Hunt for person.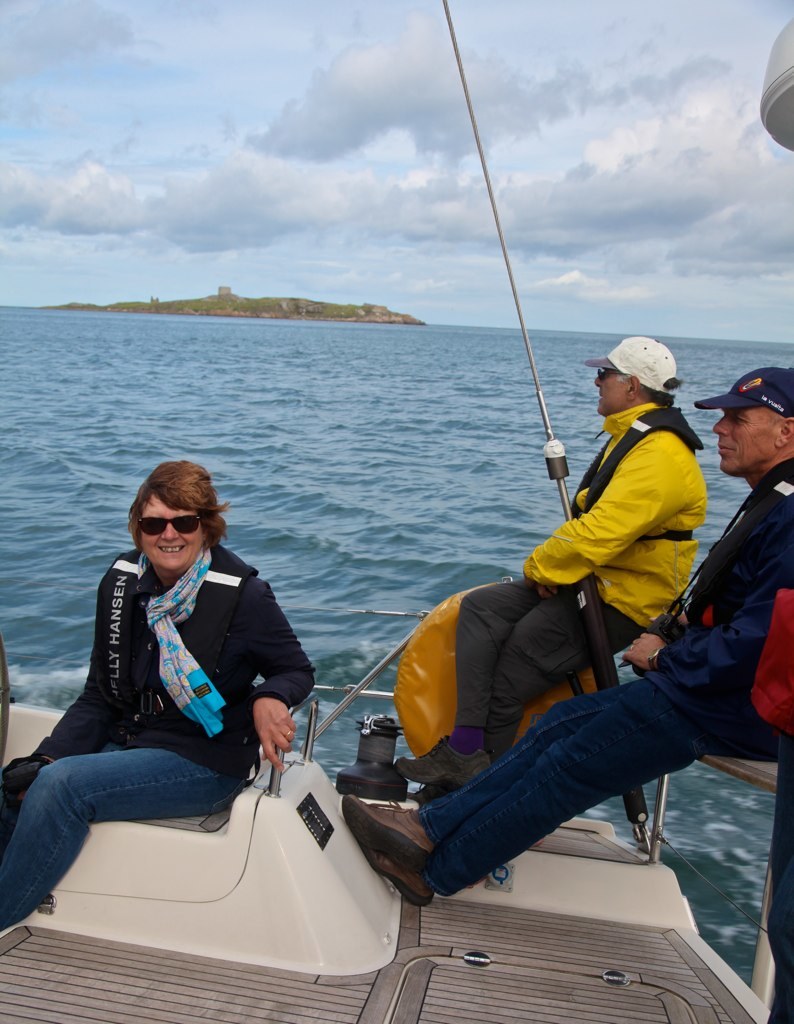
Hunted down at (left=0, top=455, right=313, bottom=932).
